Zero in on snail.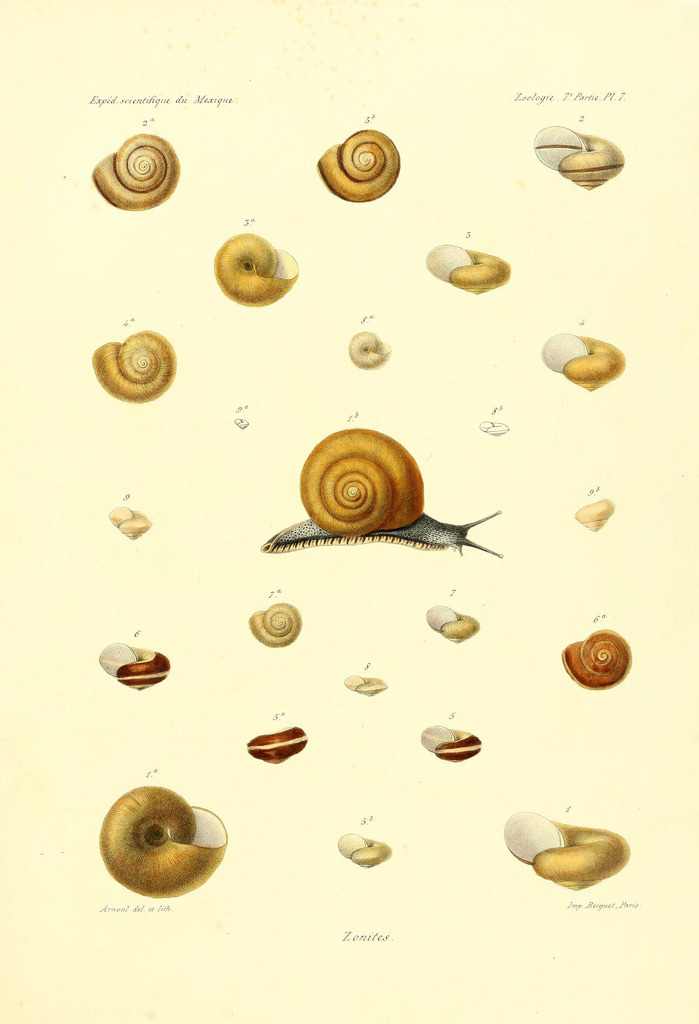
Zeroed in: bbox=(343, 335, 388, 366).
